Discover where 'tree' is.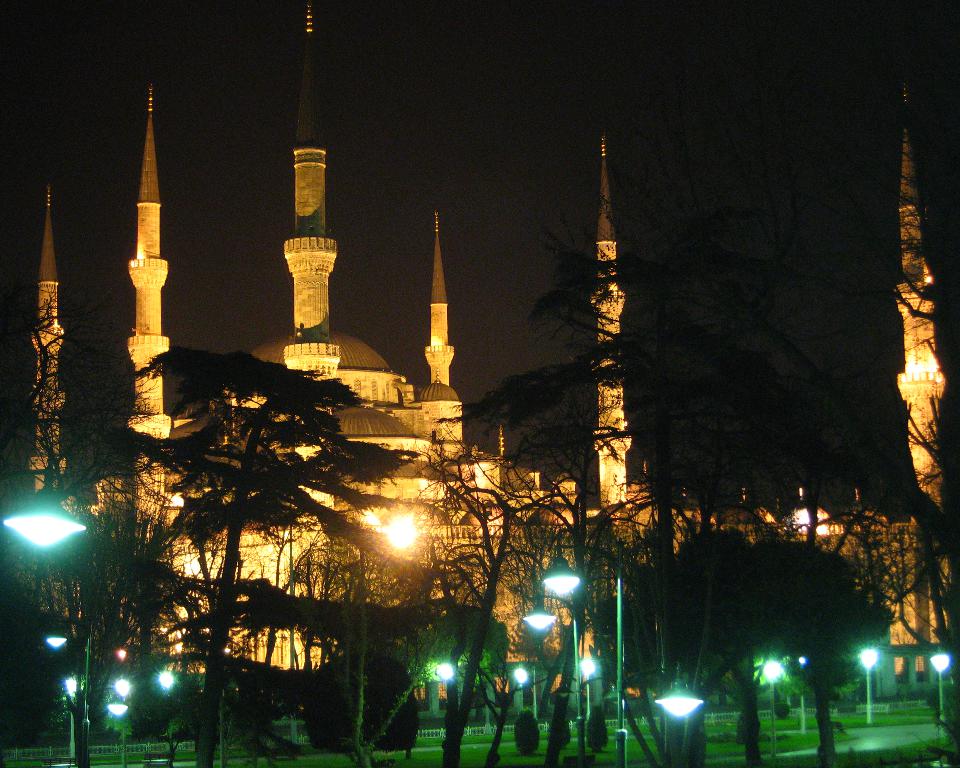
Discovered at x1=841 y1=92 x2=959 y2=413.
